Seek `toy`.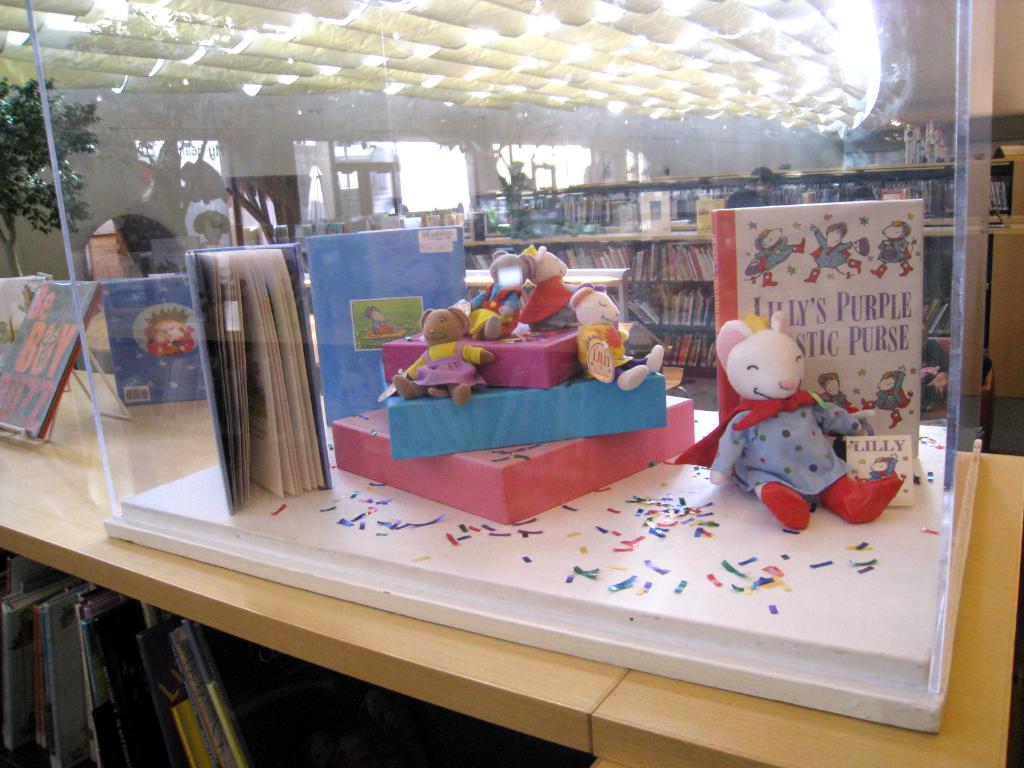
l=819, t=372, r=858, b=415.
